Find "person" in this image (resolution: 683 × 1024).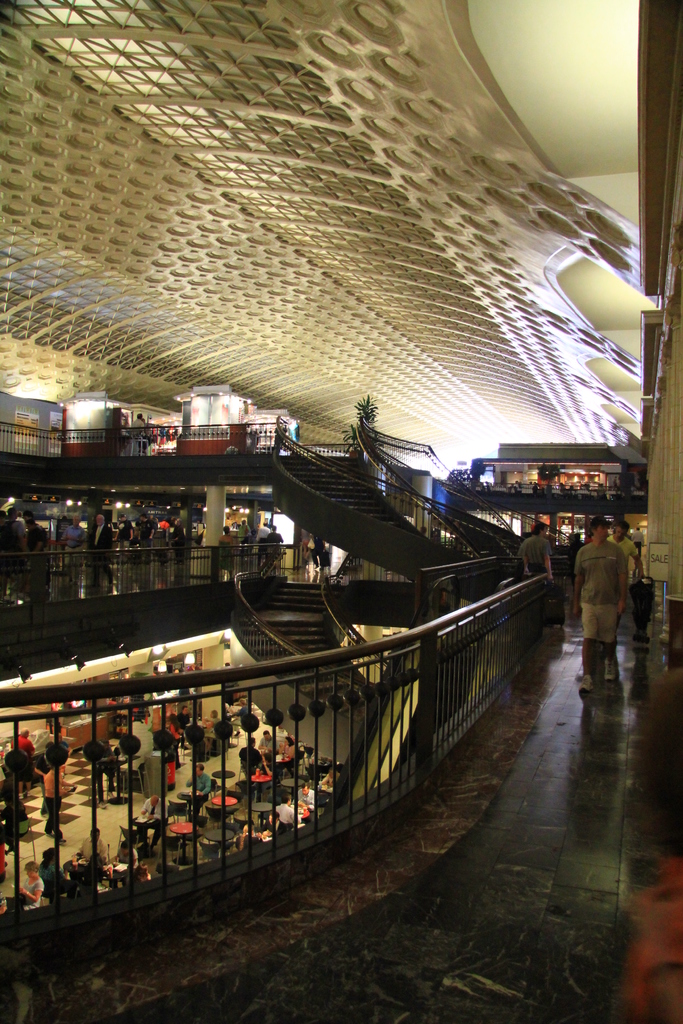
605/514/638/627.
